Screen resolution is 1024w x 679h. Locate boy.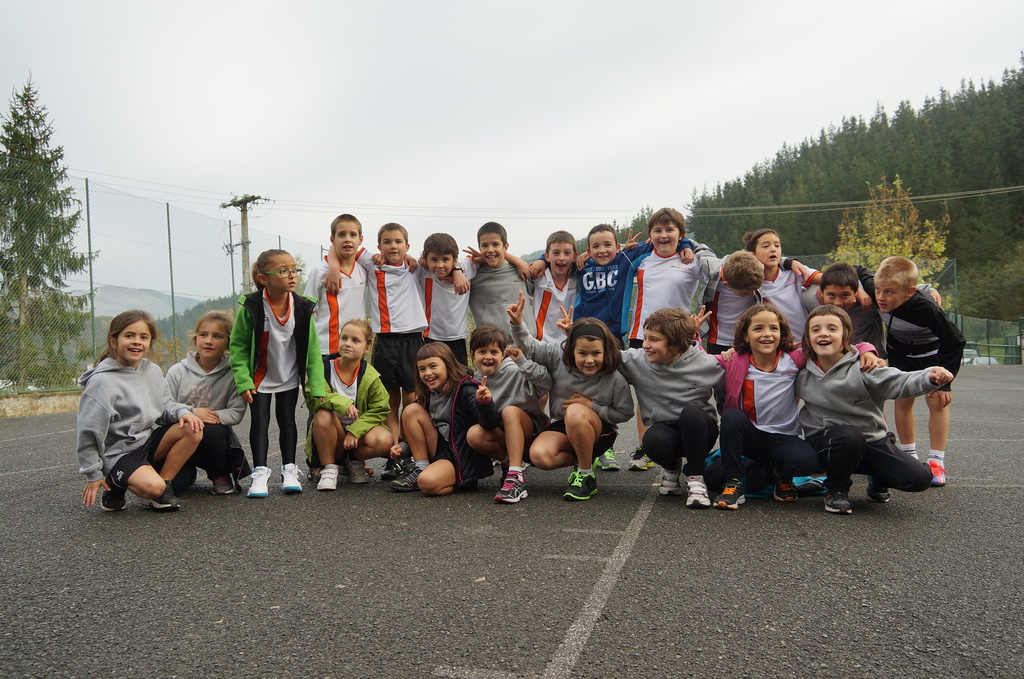
{"x1": 467, "y1": 324, "x2": 552, "y2": 503}.
